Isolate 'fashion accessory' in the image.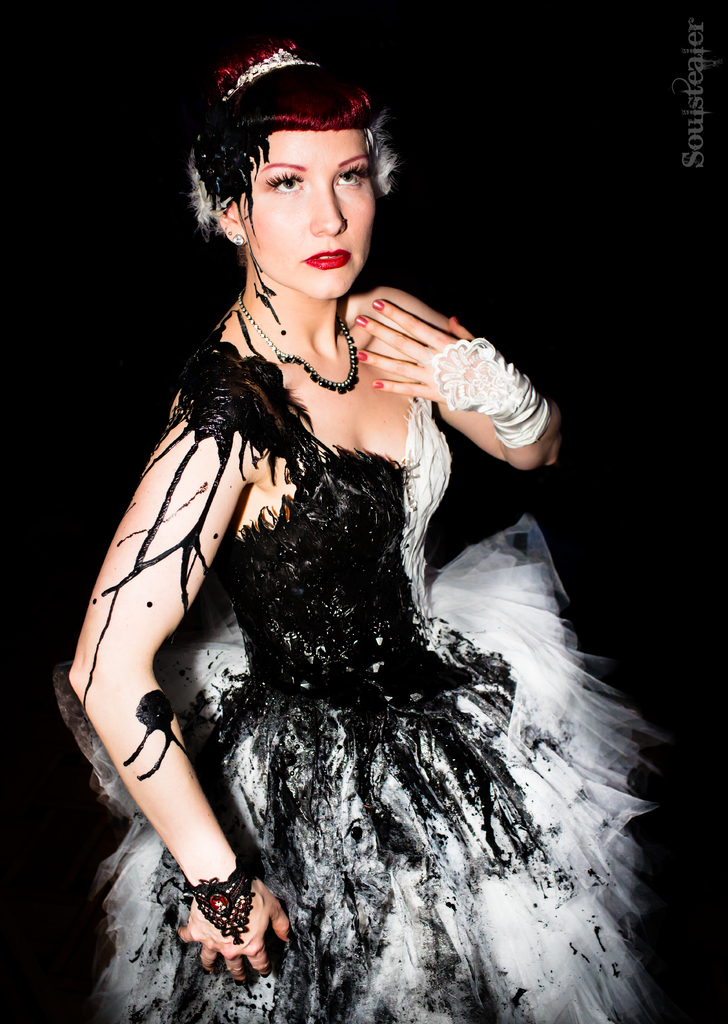
Isolated region: (left=221, top=221, right=228, bottom=232).
